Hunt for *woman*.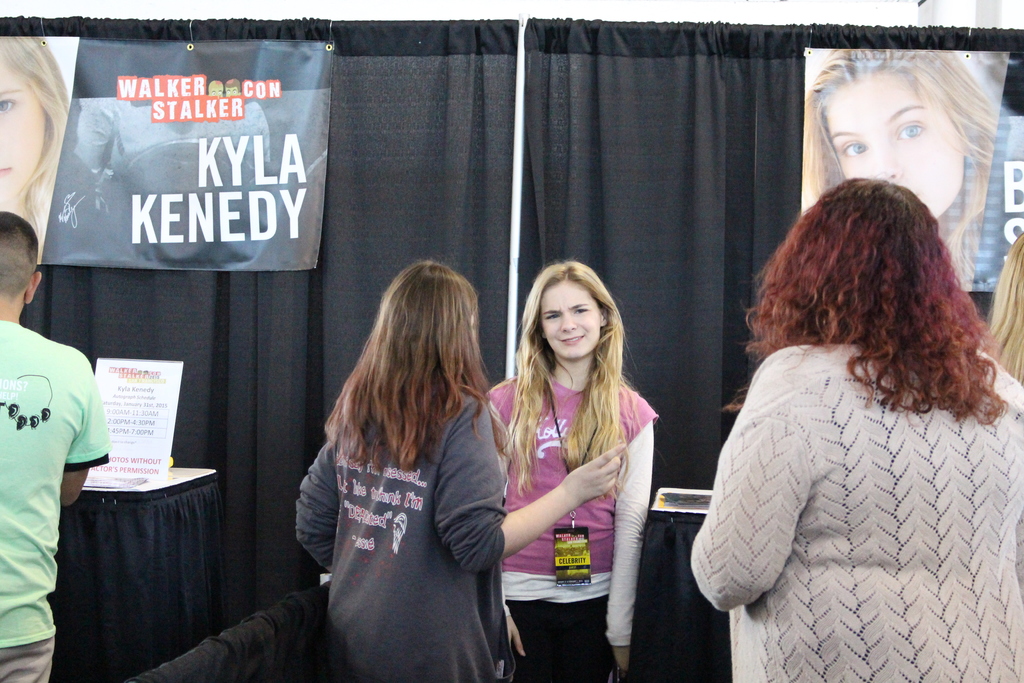
Hunted down at detection(684, 140, 1016, 682).
